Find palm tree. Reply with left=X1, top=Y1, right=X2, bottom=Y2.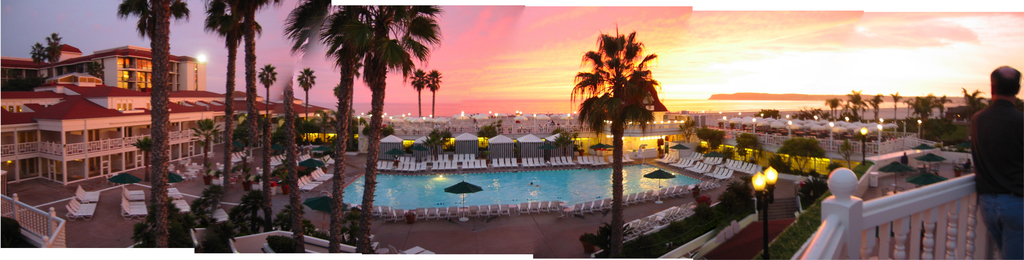
left=27, top=22, right=76, bottom=140.
